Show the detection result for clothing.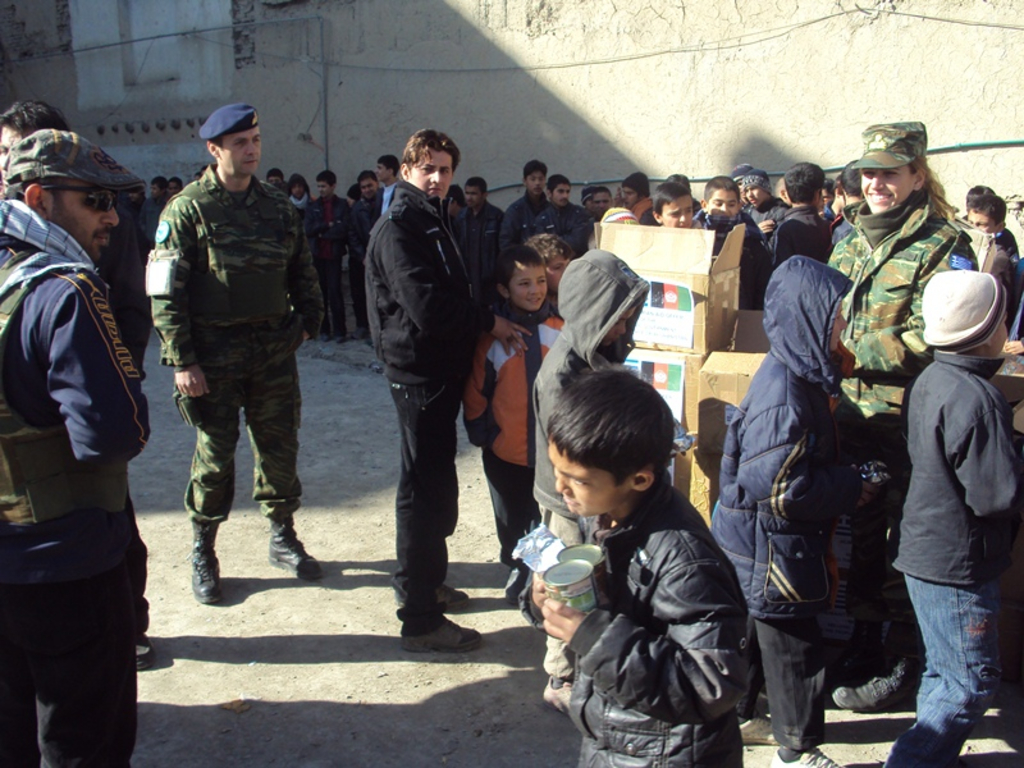
x1=497 y1=193 x2=538 y2=253.
